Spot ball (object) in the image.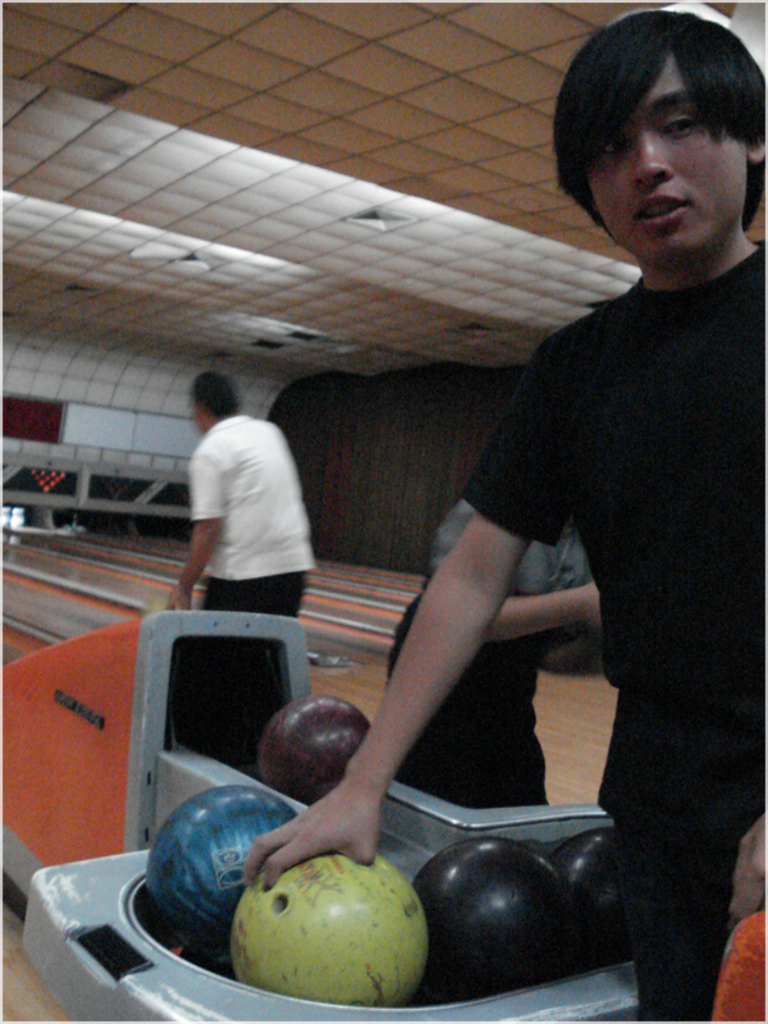
ball (object) found at (x1=255, y1=695, x2=370, y2=812).
